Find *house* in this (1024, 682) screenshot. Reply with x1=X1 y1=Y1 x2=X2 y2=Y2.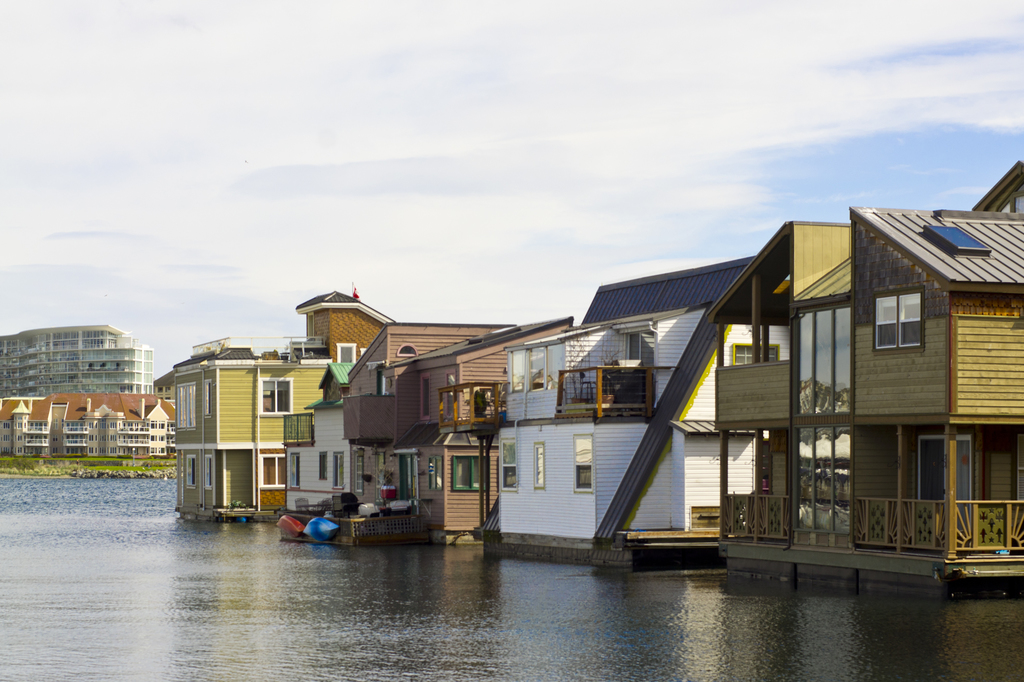
x1=174 y1=289 x2=396 y2=521.
